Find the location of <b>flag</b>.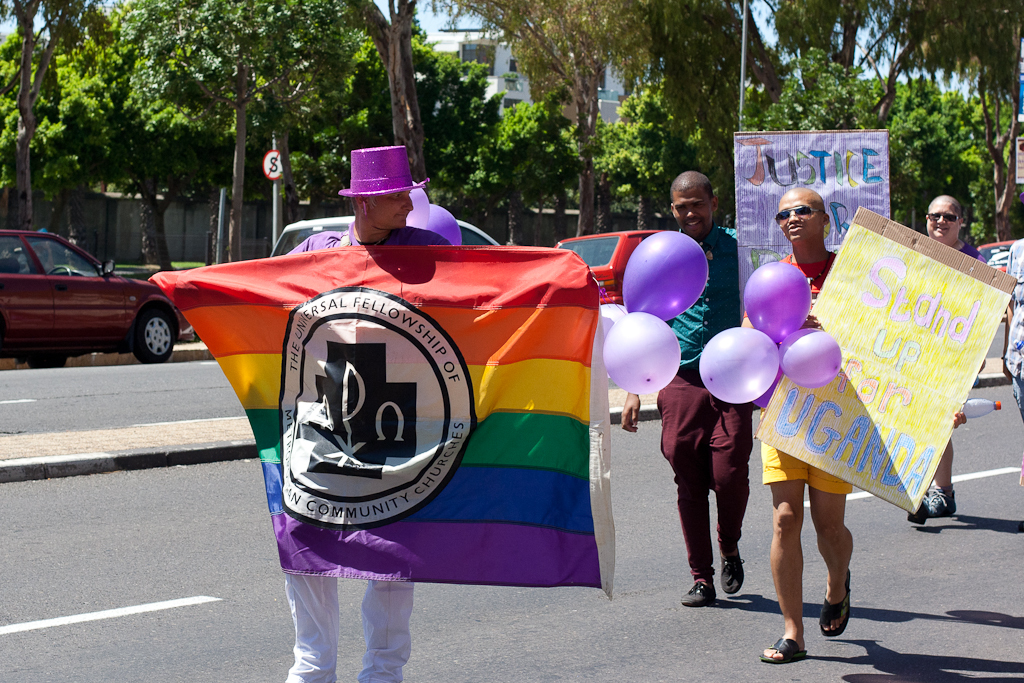
Location: [187,186,666,614].
